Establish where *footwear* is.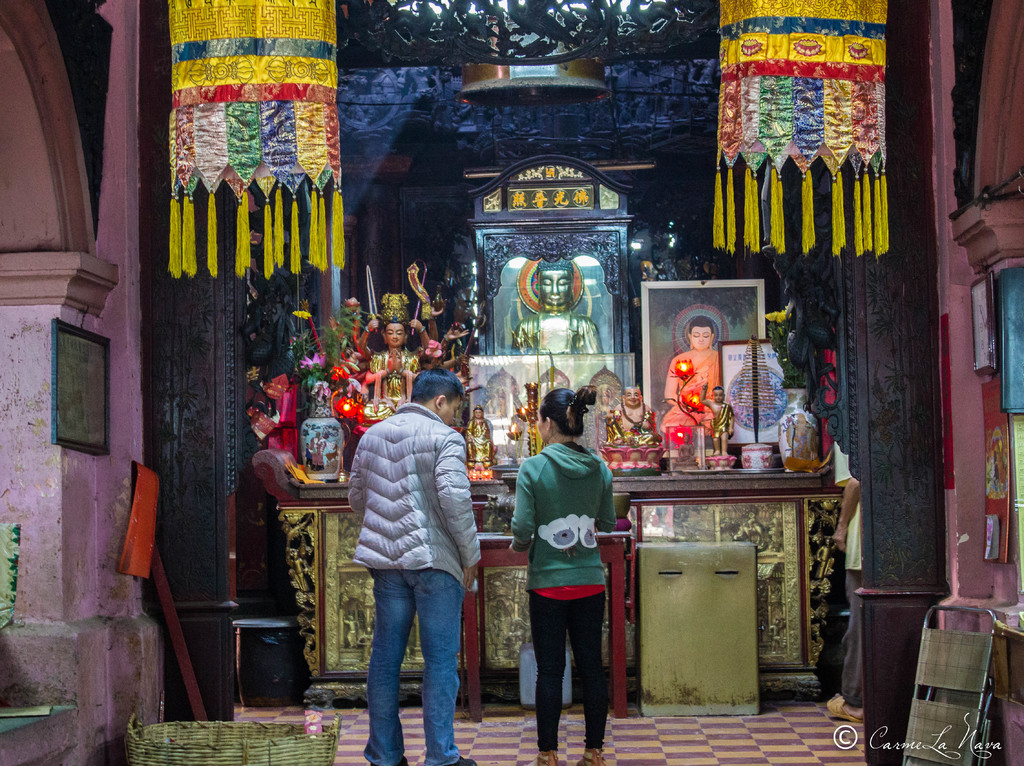
Established at bbox(531, 749, 558, 765).
